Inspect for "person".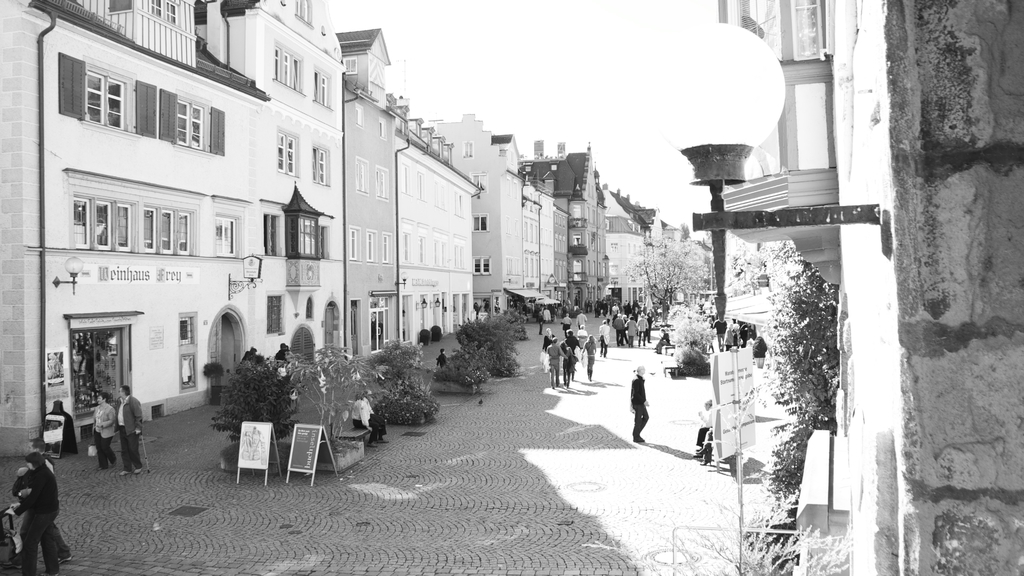
Inspection: [109, 380, 148, 473].
